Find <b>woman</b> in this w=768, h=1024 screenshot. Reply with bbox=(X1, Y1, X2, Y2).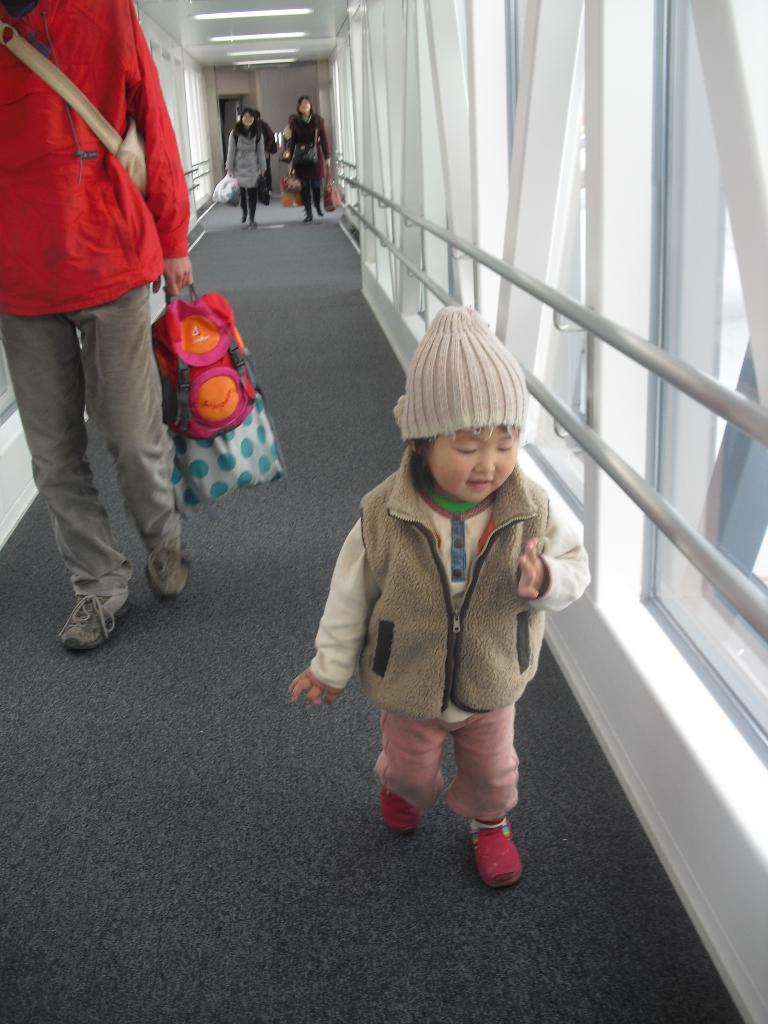
bbox=(224, 107, 268, 228).
